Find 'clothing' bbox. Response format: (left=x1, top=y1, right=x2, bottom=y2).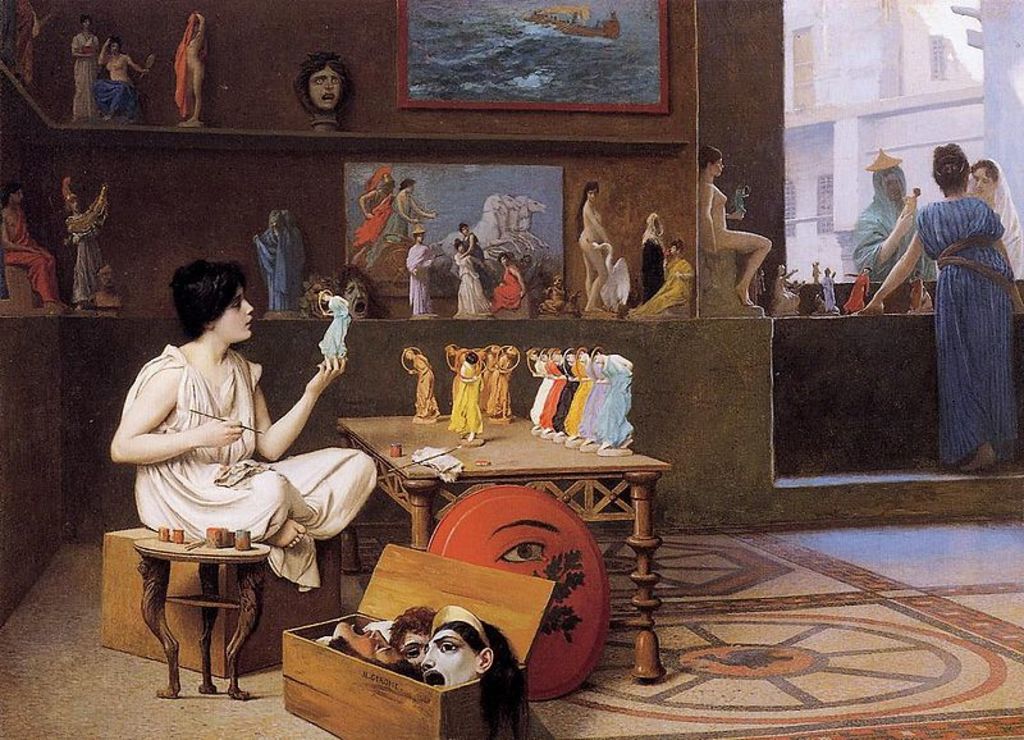
(left=526, top=357, right=549, bottom=424).
